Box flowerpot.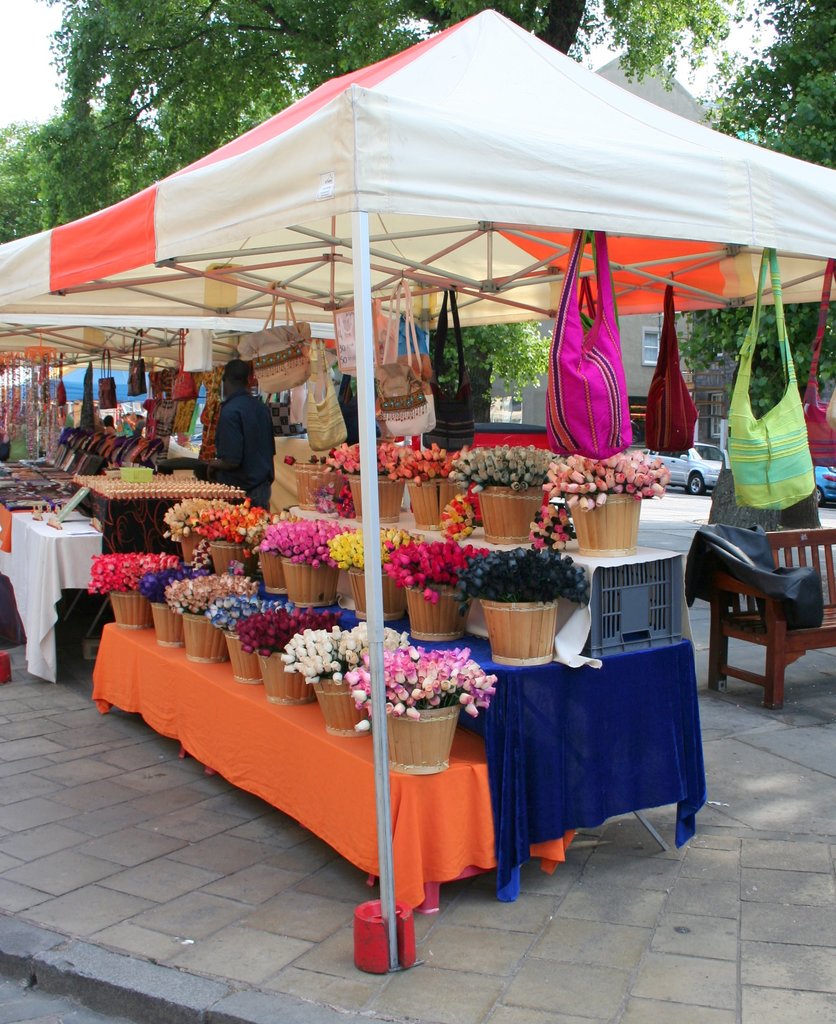
detection(260, 547, 284, 592).
